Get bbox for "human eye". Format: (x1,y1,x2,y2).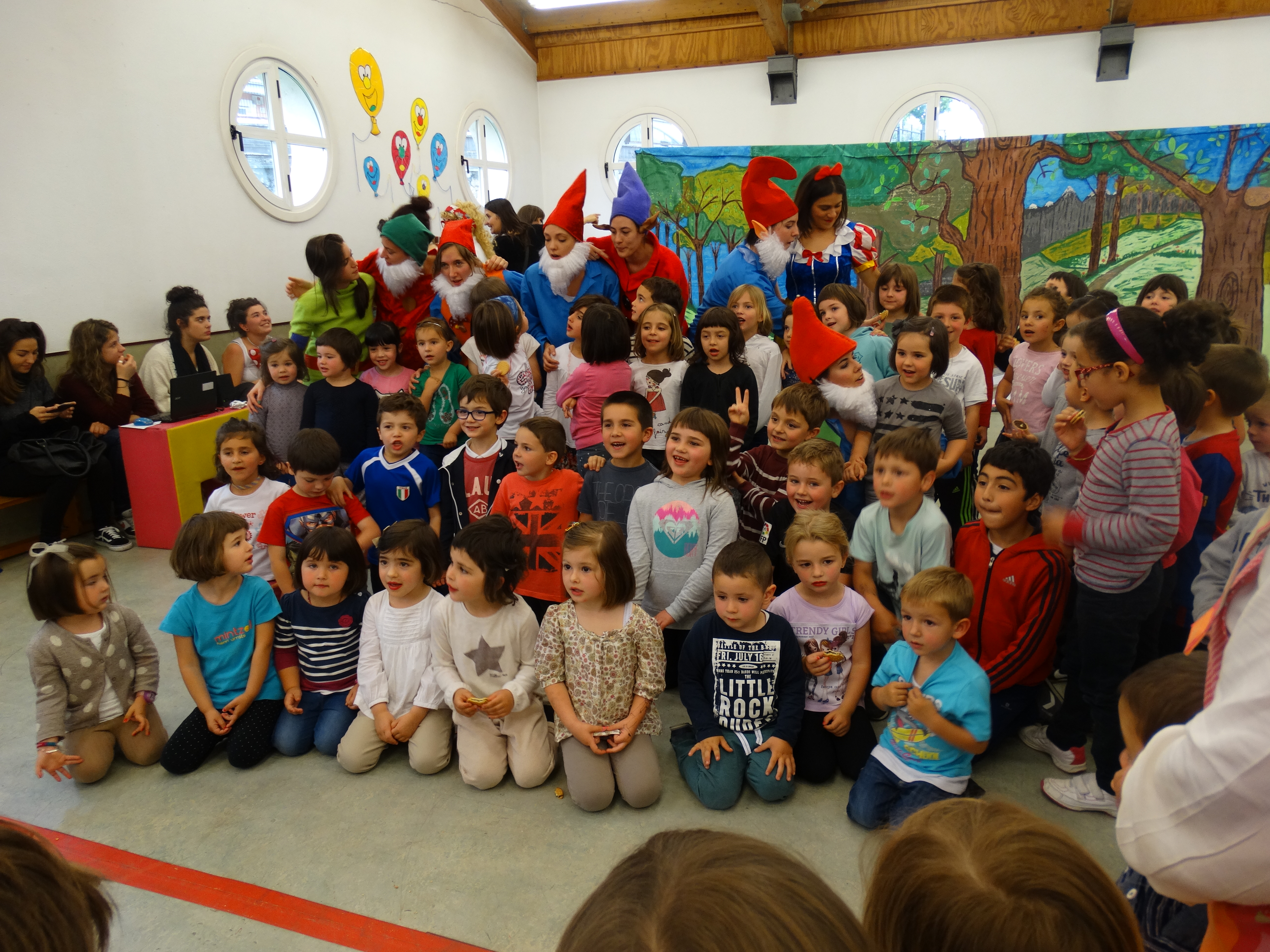
(168,107,172,110).
